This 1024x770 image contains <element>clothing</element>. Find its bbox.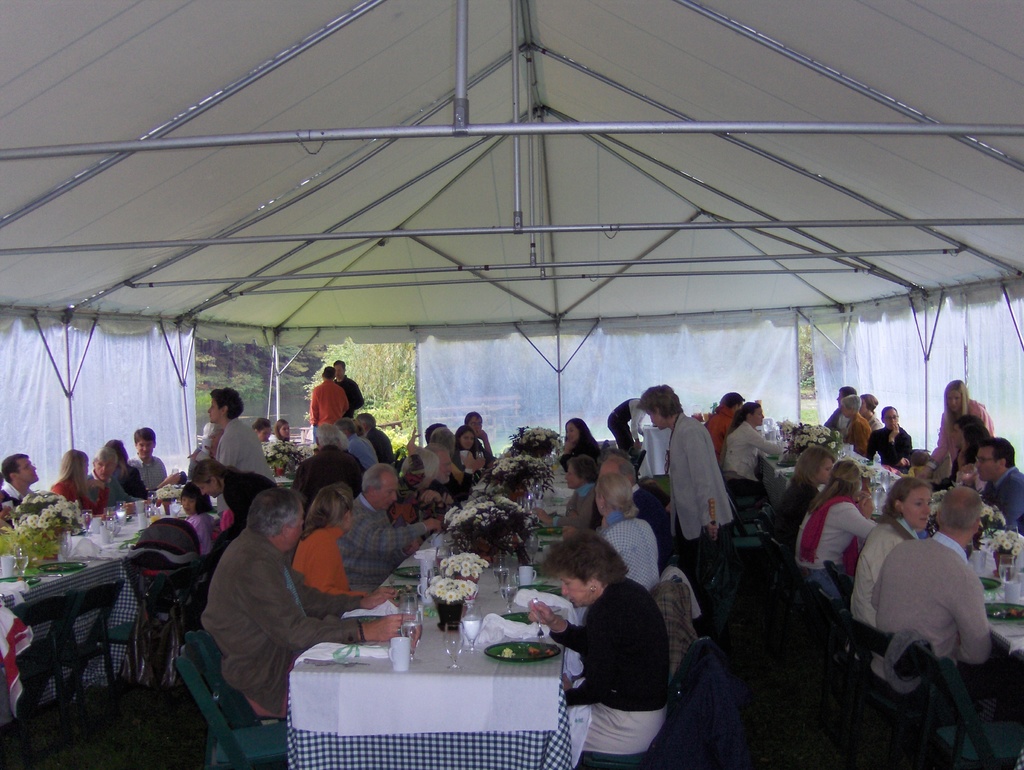
<bbox>1, 476, 34, 501</bbox>.
